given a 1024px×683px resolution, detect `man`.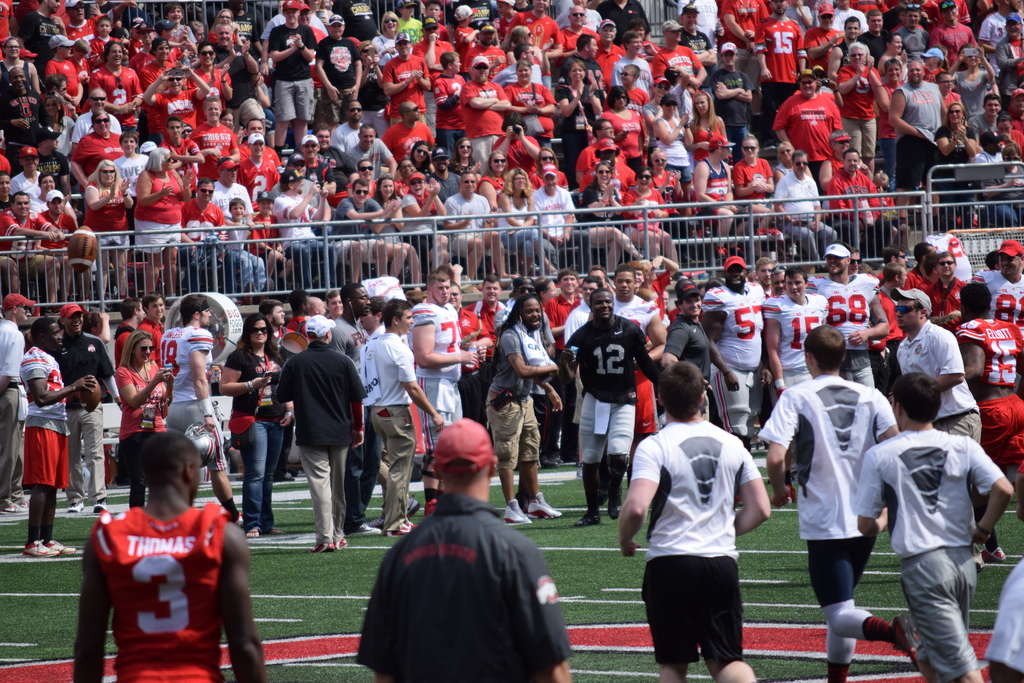
(881, 54, 952, 192).
